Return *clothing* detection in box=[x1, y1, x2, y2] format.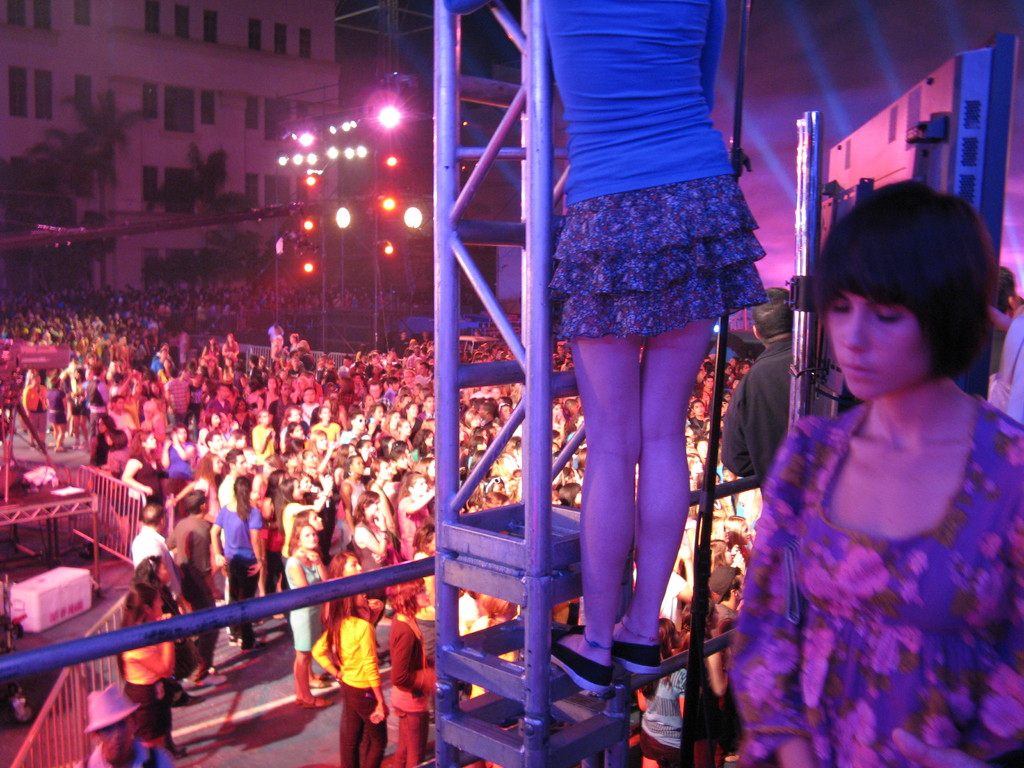
box=[165, 438, 198, 483].
